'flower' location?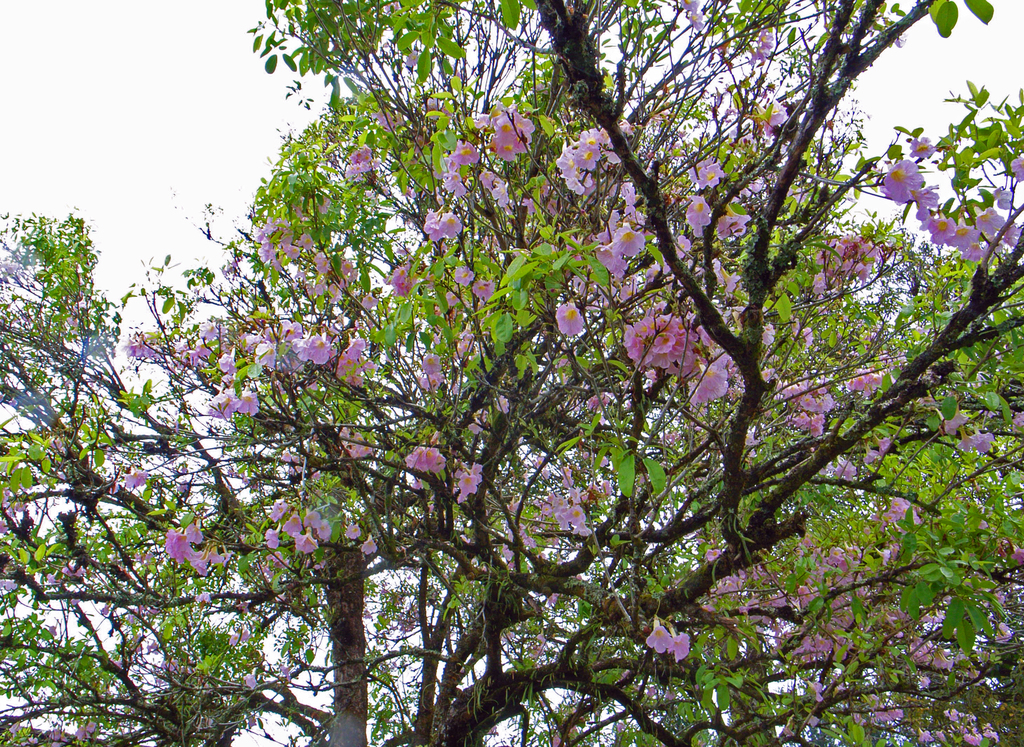
241/668/268/691
